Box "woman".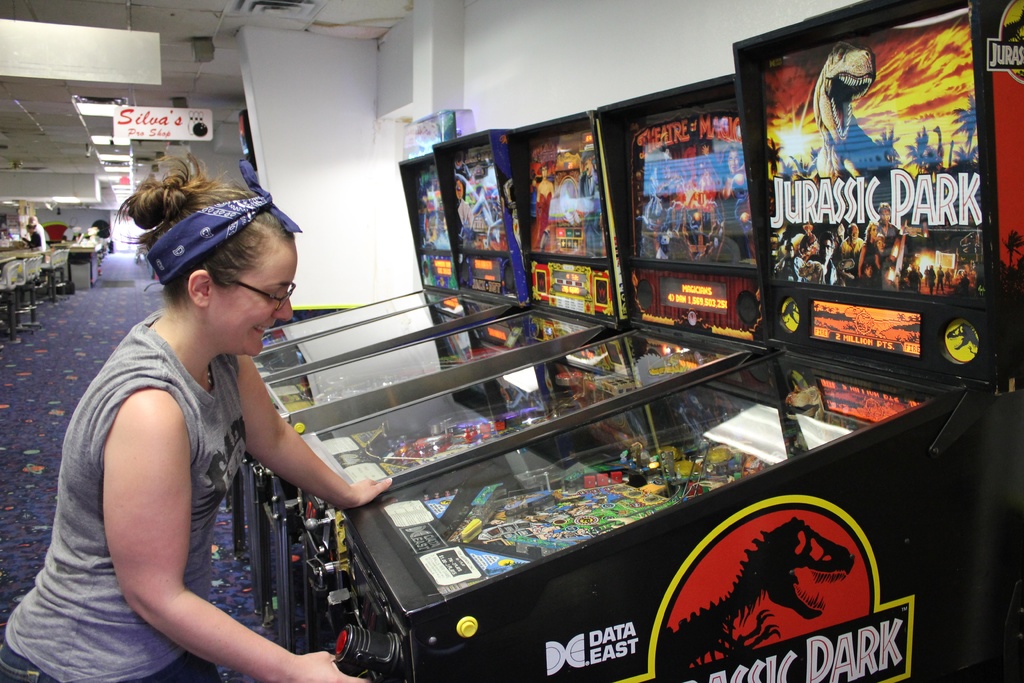
BBox(52, 154, 338, 682).
